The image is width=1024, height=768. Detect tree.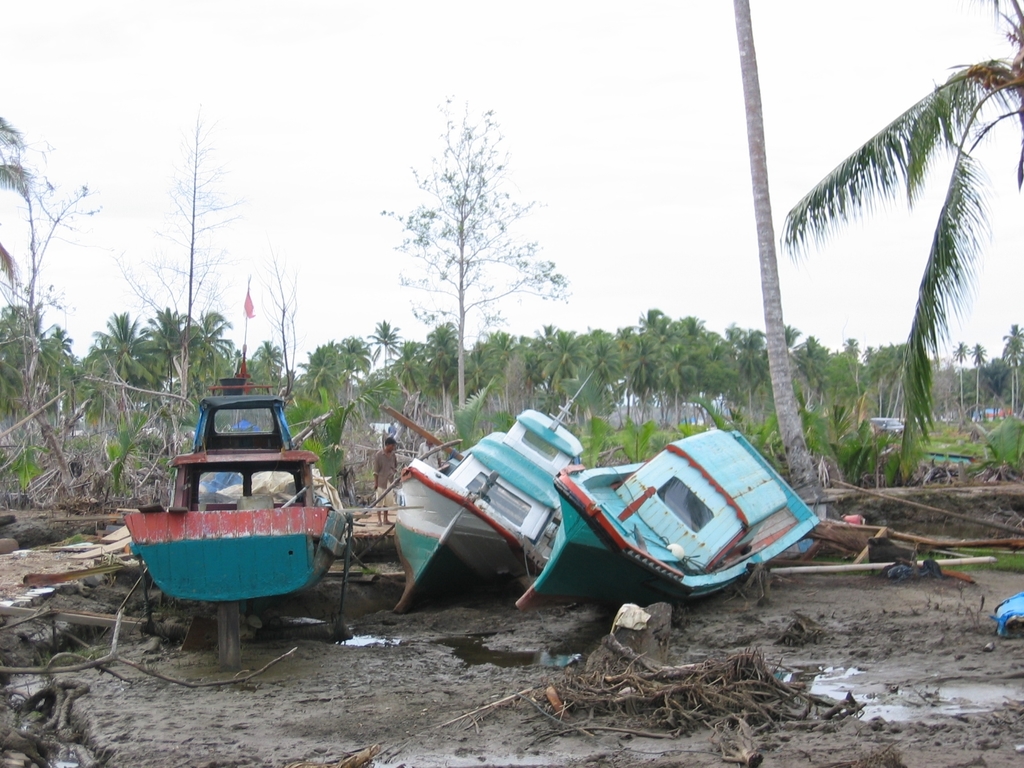
Detection: (946, 343, 970, 405).
